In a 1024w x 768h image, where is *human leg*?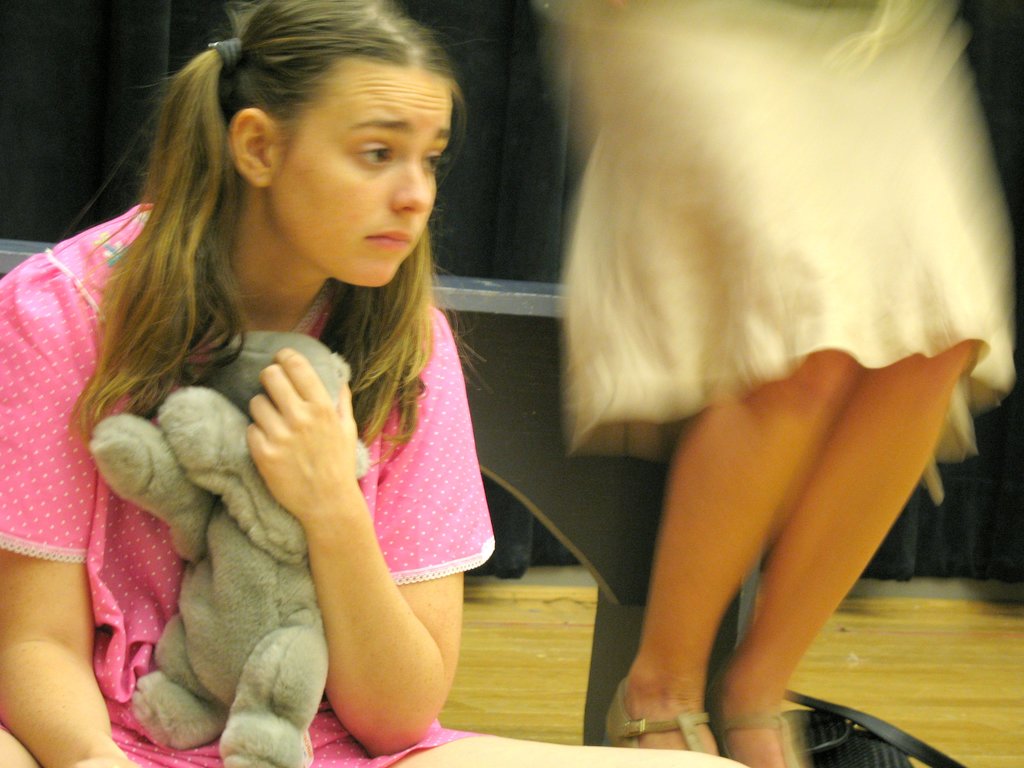
381,717,749,767.
